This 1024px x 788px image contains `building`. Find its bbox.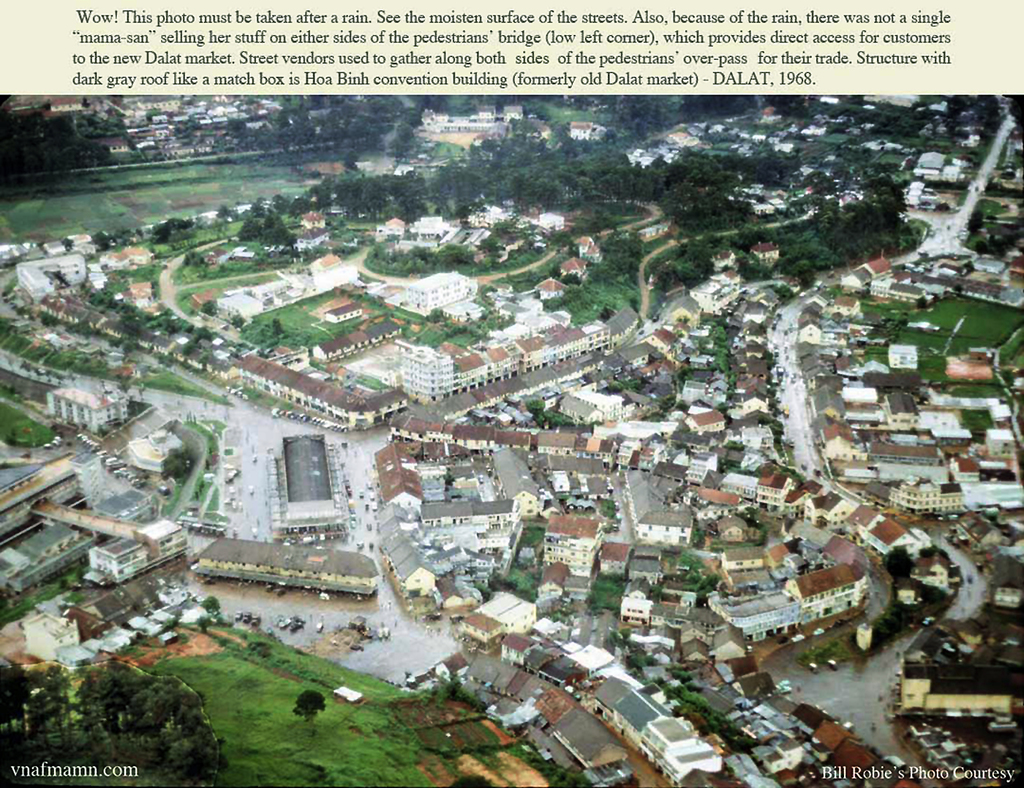
<box>330,296,362,321</box>.
